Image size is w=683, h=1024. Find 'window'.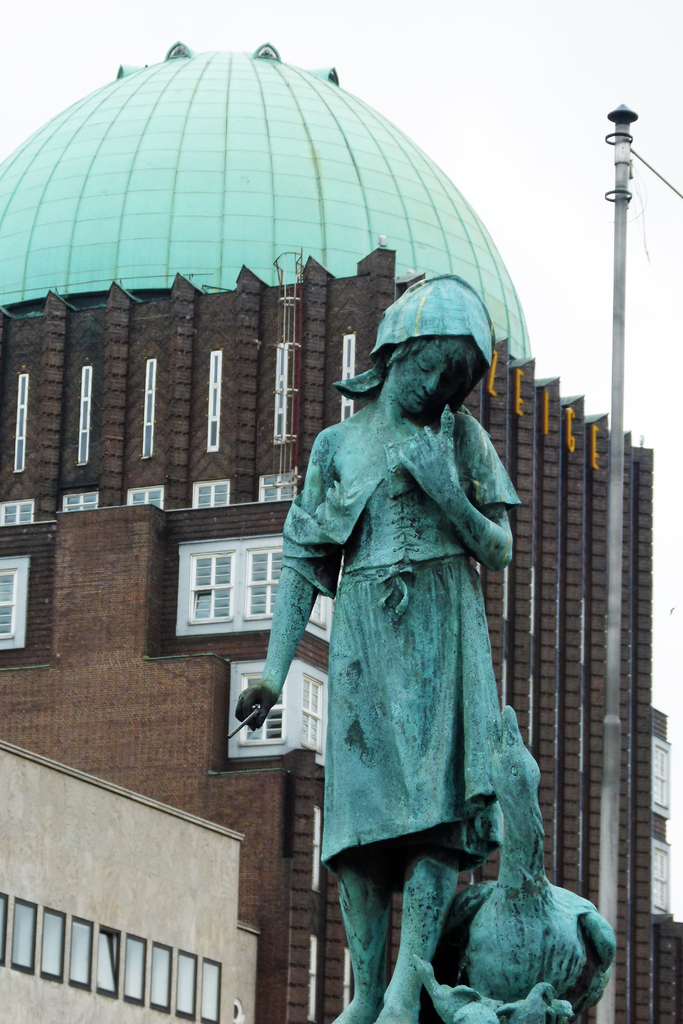
<bbox>229, 655, 325, 757</bbox>.
